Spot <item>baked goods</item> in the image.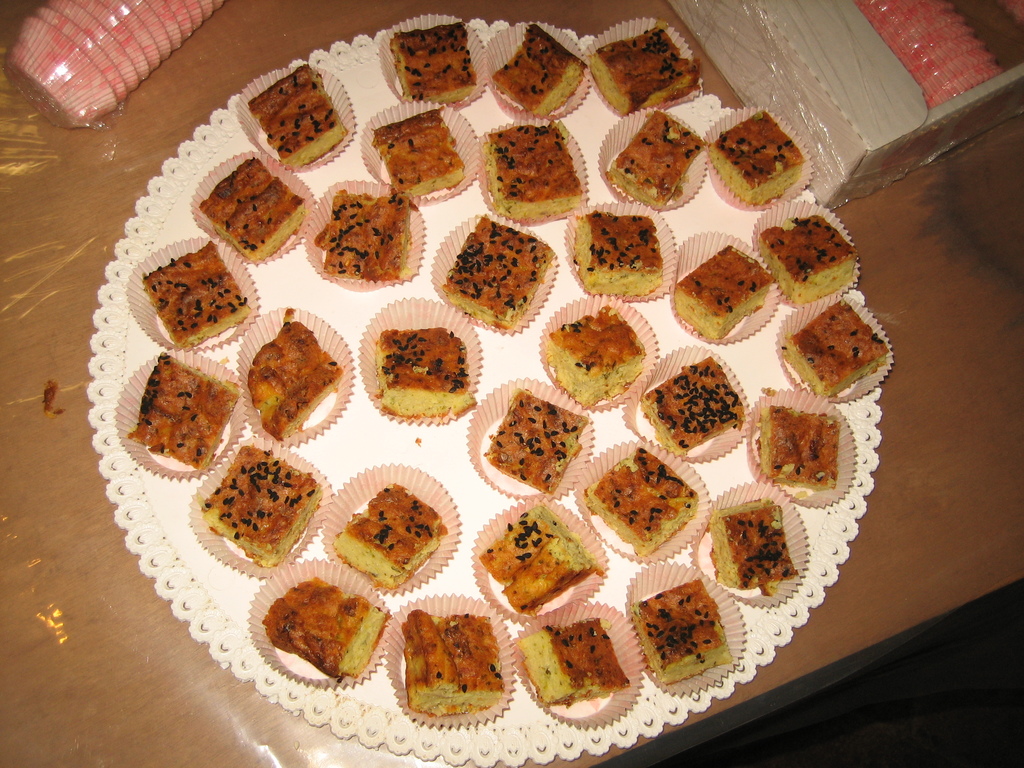
<item>baked goods</item> found at {"x1": 392, "y1": 19, "x2": 476, "y2": 100}.
